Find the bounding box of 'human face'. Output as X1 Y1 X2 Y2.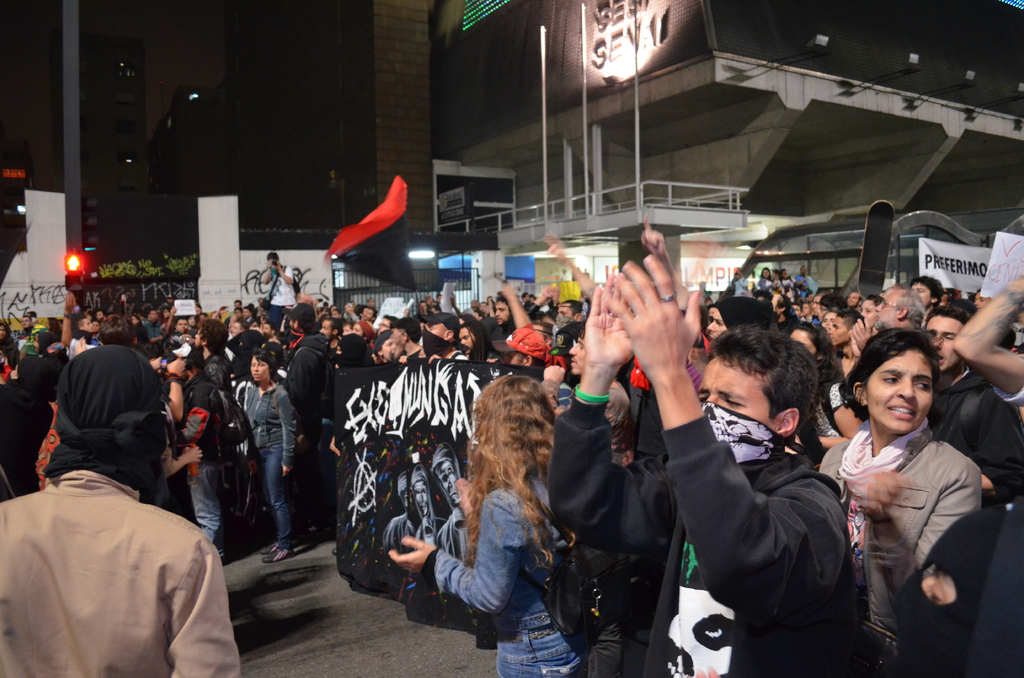
176 319 188 333.
